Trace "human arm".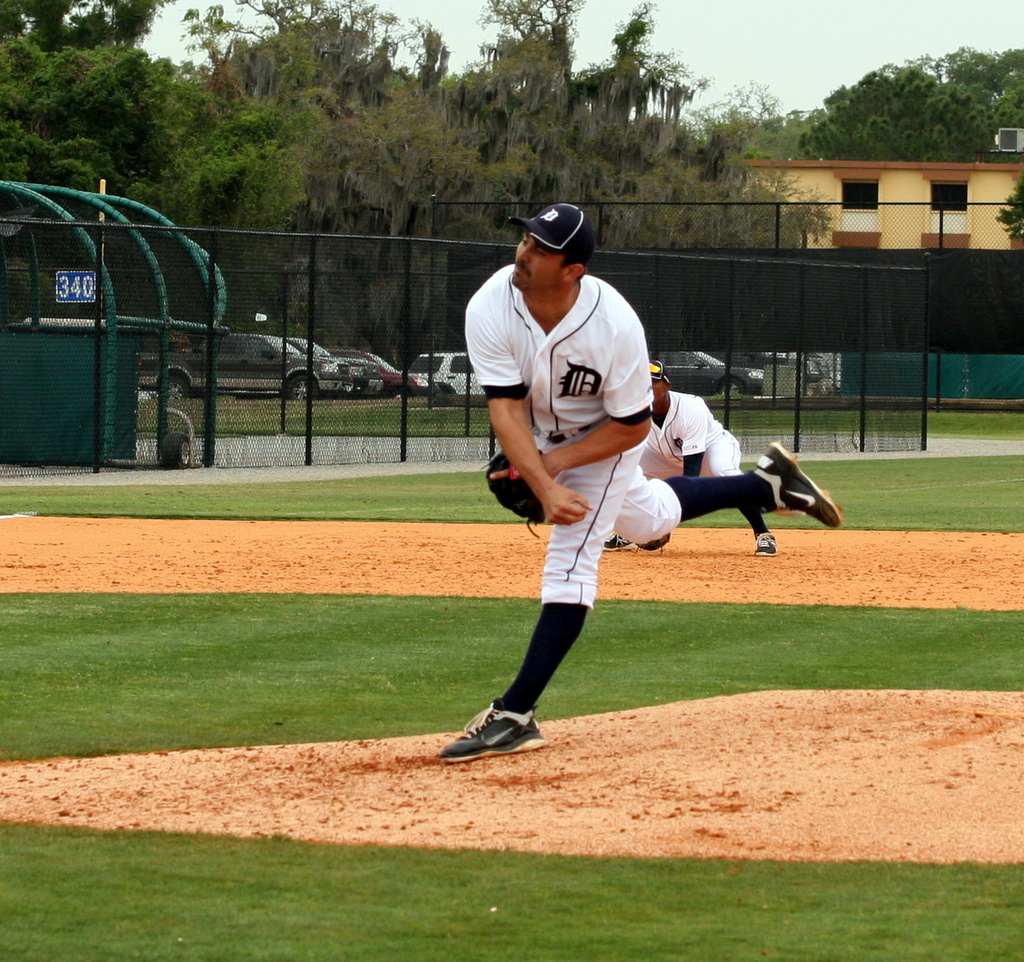
Traced to box=[461, 315, 590, 526].
